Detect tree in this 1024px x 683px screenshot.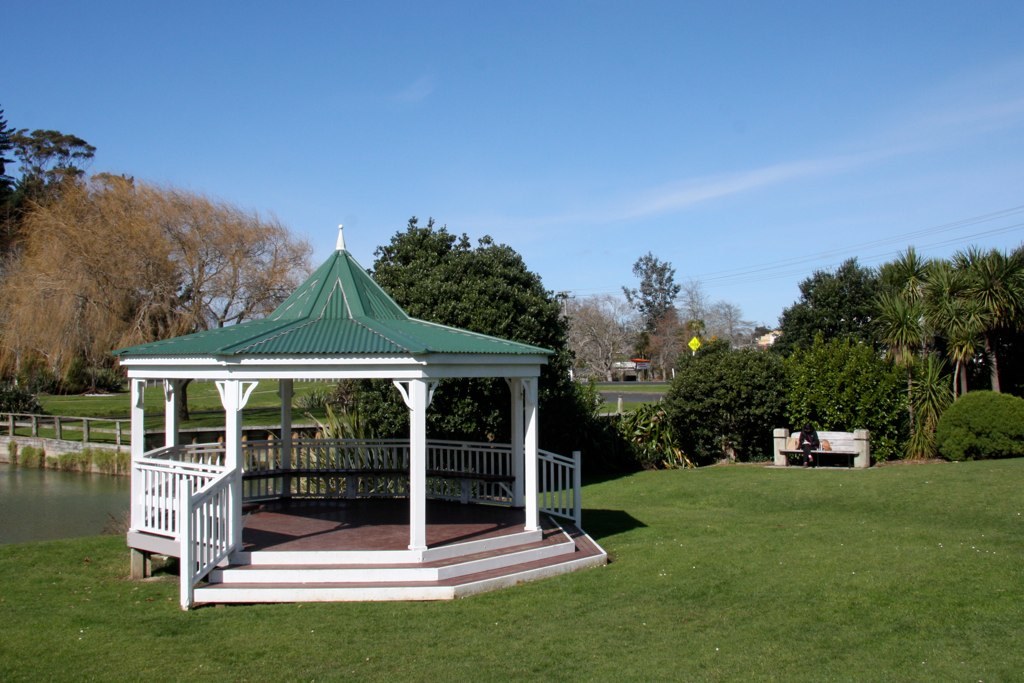
Detection: <bbox>557, 288, 649, 385</bbox>.
